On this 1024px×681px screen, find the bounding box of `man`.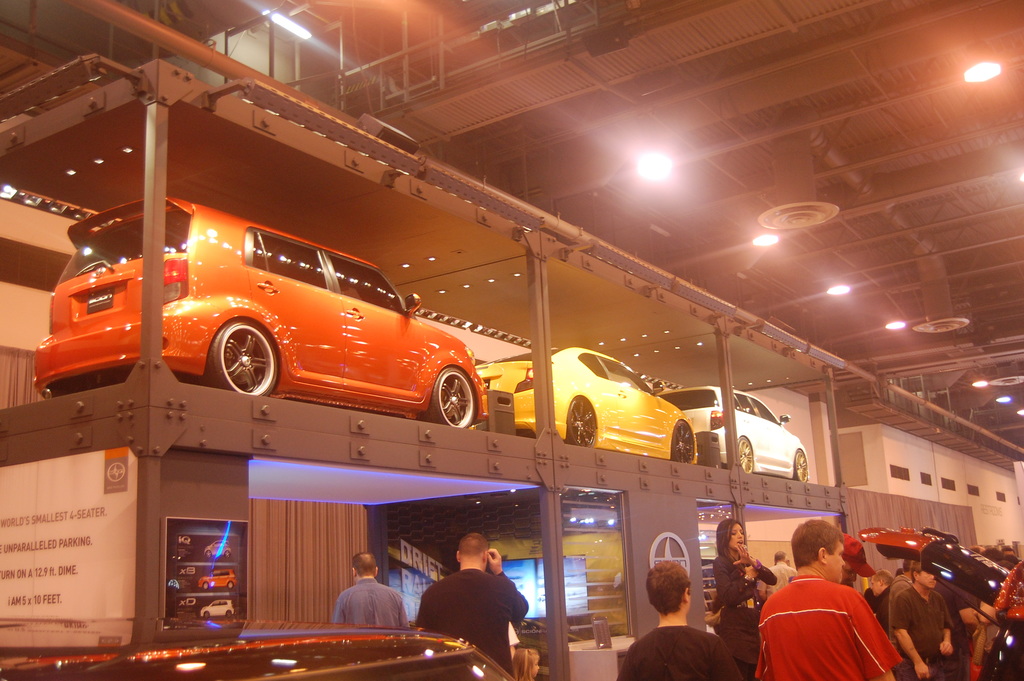
Bounding box: select_region(757, 551, 796, 601).
